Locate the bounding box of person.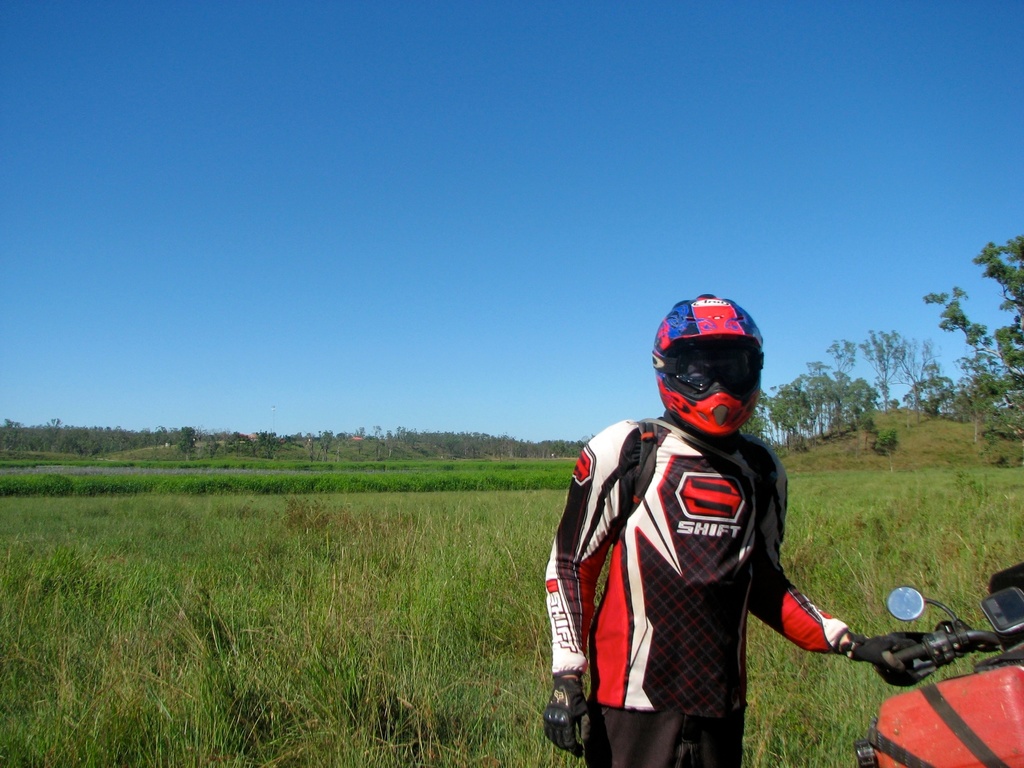
Bounding box: Rect(572, 294, 887, 748).
